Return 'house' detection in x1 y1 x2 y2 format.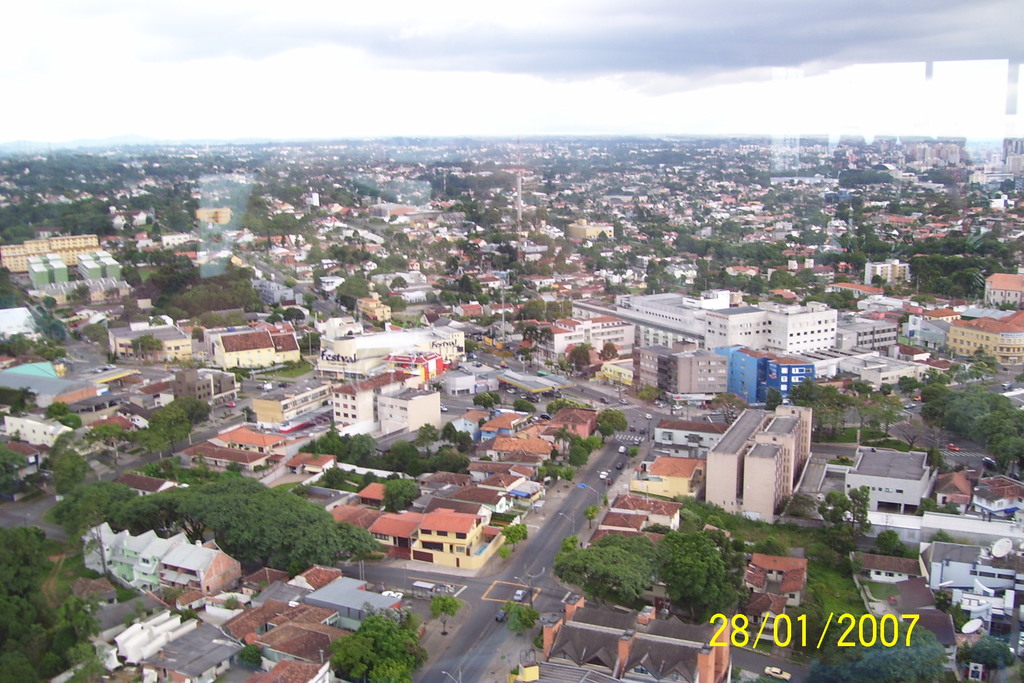
515 272 562 291.
